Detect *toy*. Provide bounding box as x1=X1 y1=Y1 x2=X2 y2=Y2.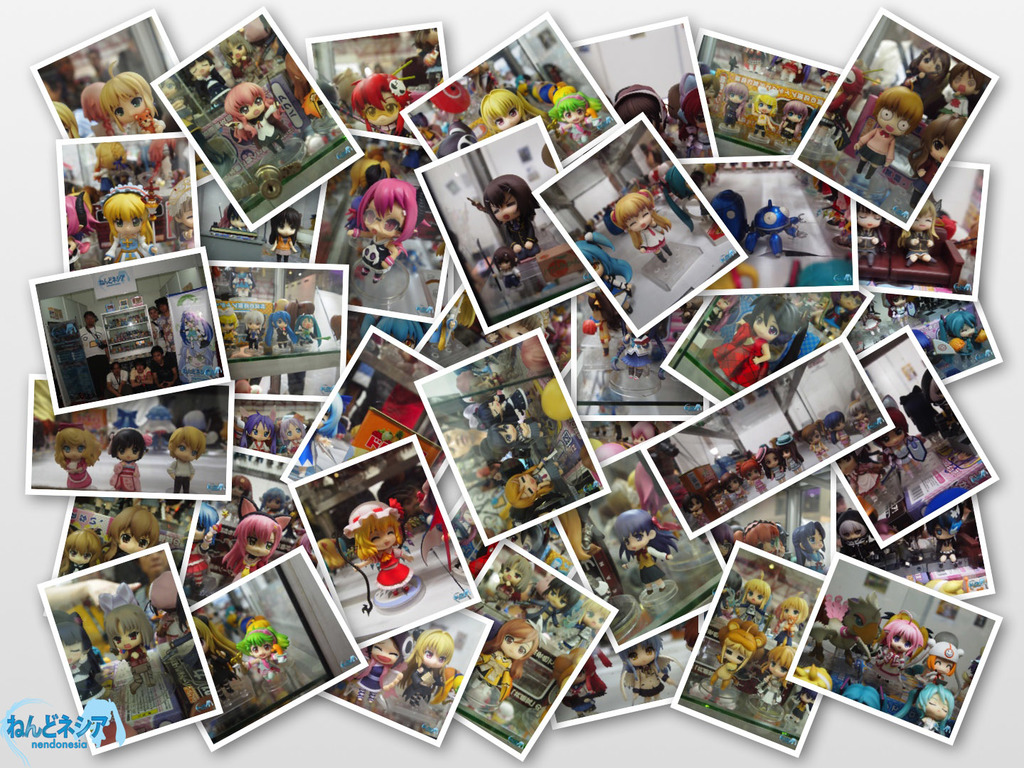
x1=615 y1=184 x2=673 y2=273.
